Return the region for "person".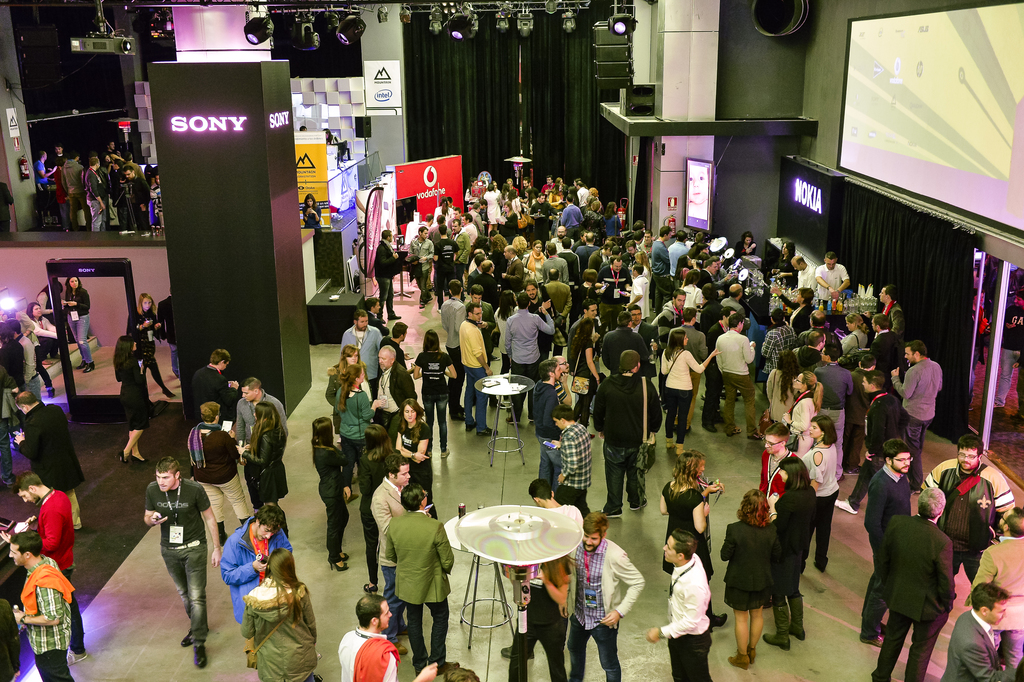
l=236, t=401, r=290, b=539.
